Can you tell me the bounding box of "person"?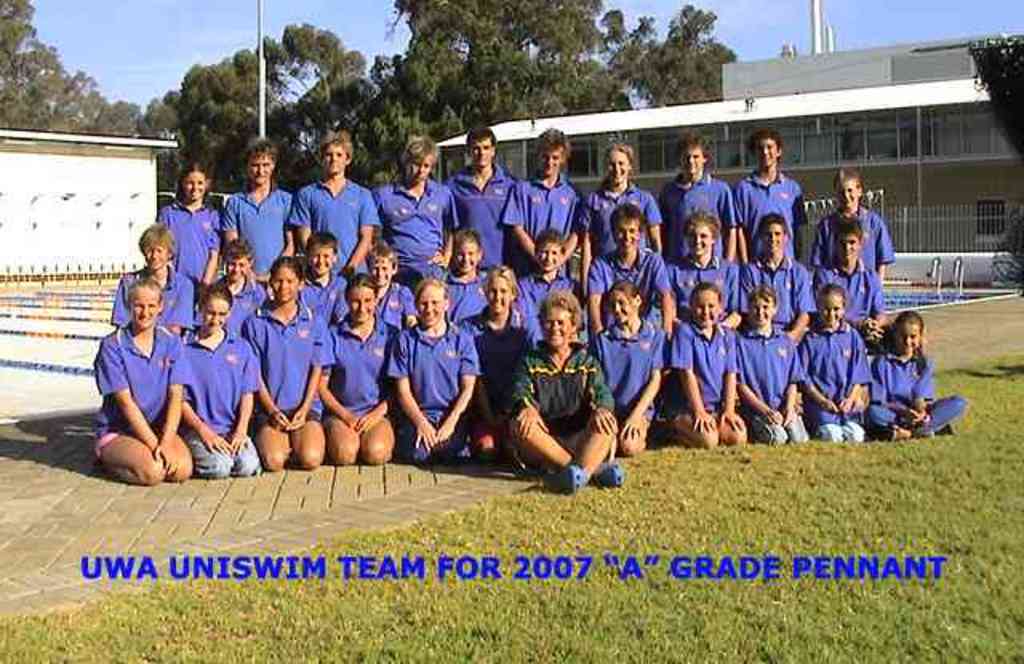
[160, 165, 222, 296].
